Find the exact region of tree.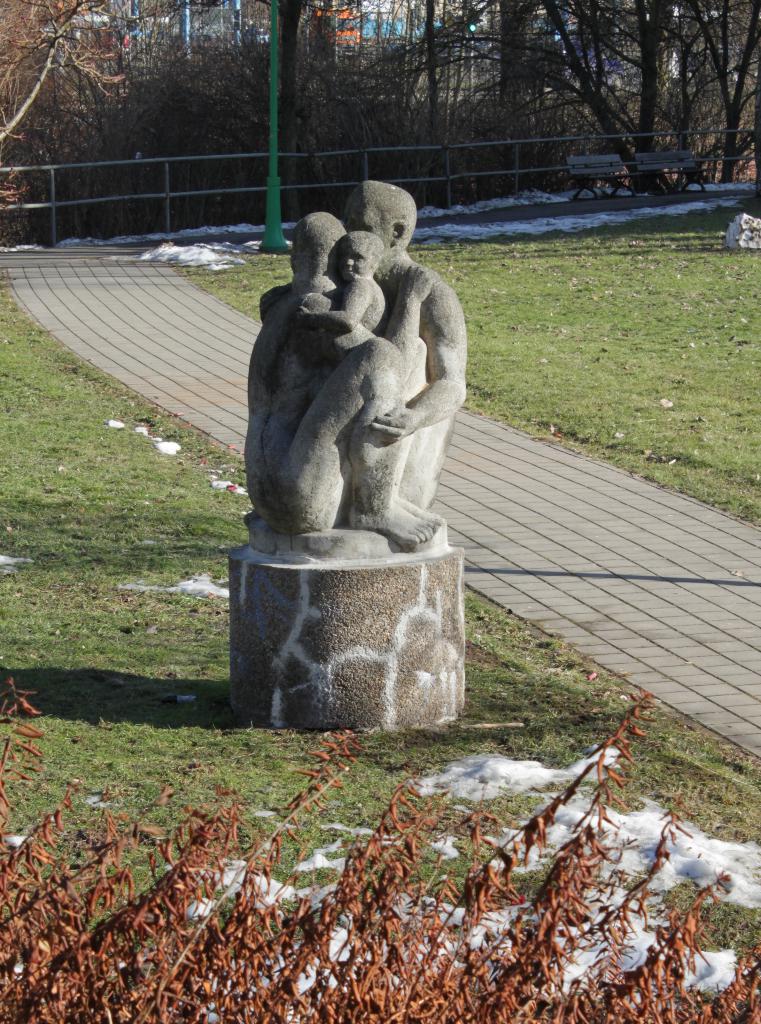
Exact region: x1=488 y1=0 x2=546 y2=191.
